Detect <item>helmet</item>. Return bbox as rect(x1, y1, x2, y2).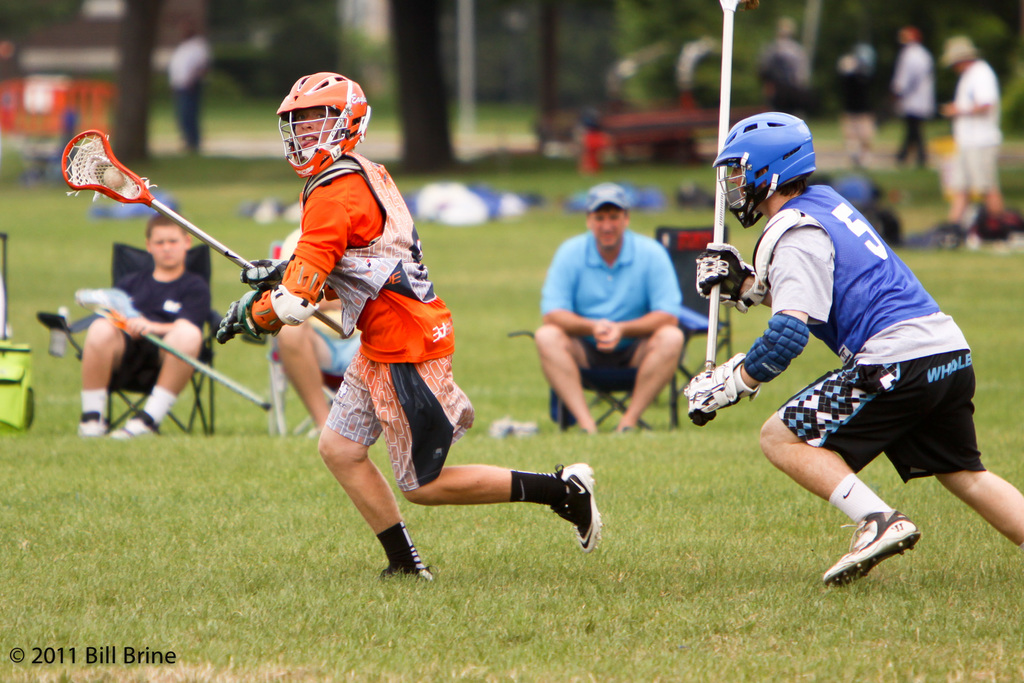
rect(726, 113, 827, 223).
